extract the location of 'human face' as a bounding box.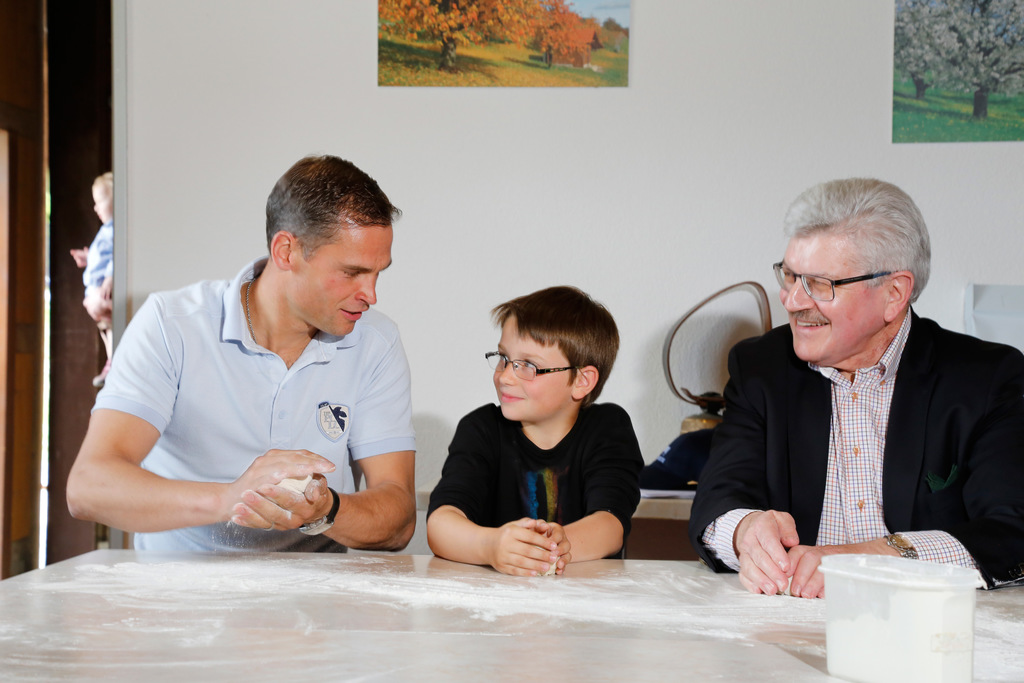
(491,316,575,422).
